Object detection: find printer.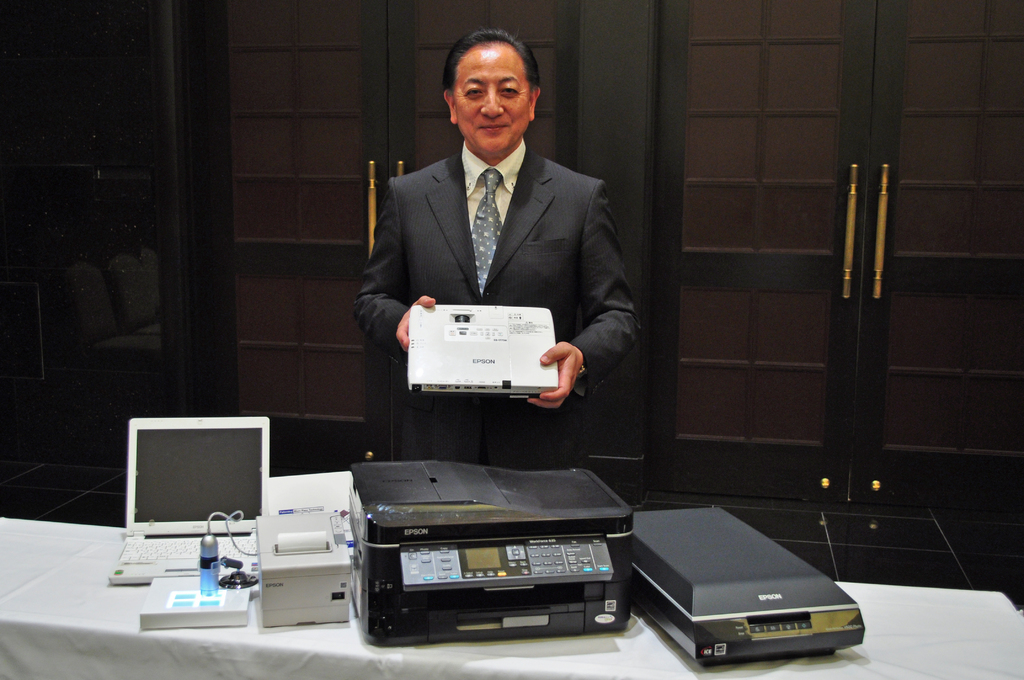
bbox=[255, 512, 351, 628].
